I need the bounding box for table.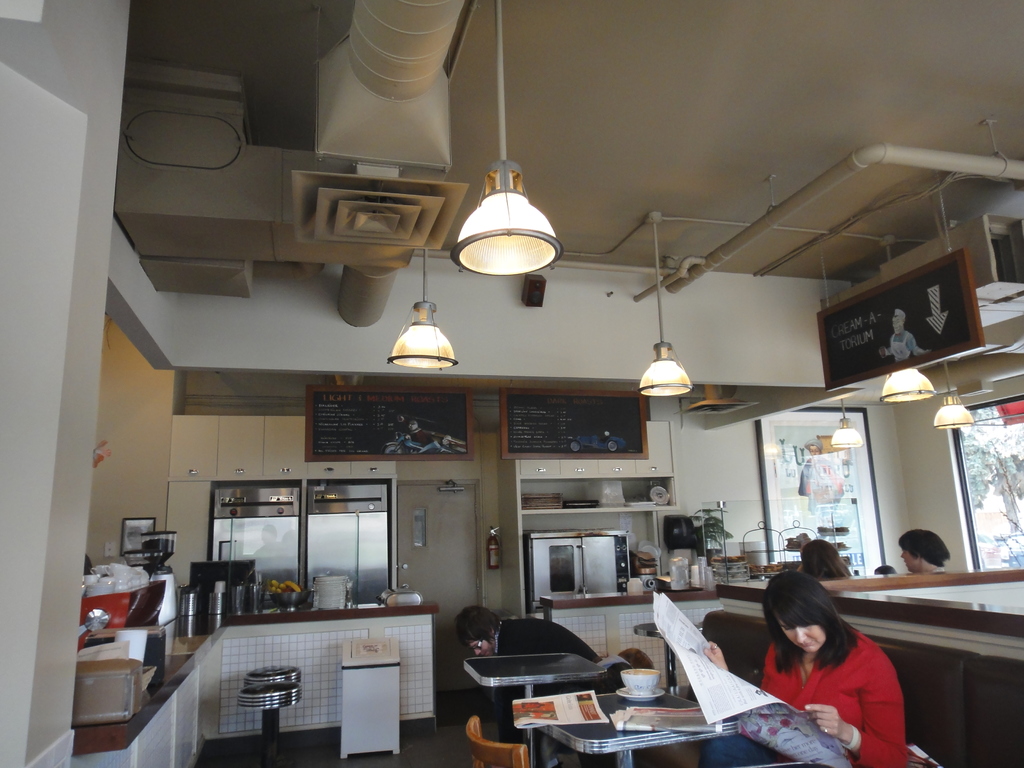
Here it is: {"left": 549, "top": 689, "right": 735, "bottom": 767}.
